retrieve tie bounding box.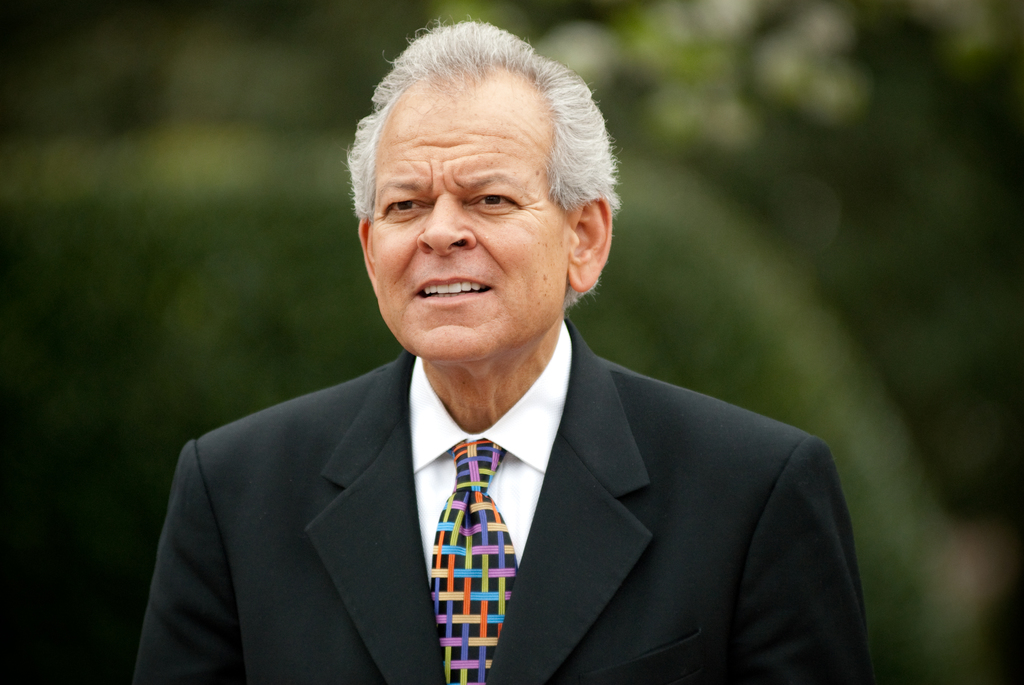
Bounding box: pyautogui.locateOnScreen(428, 439, 518, 684).
